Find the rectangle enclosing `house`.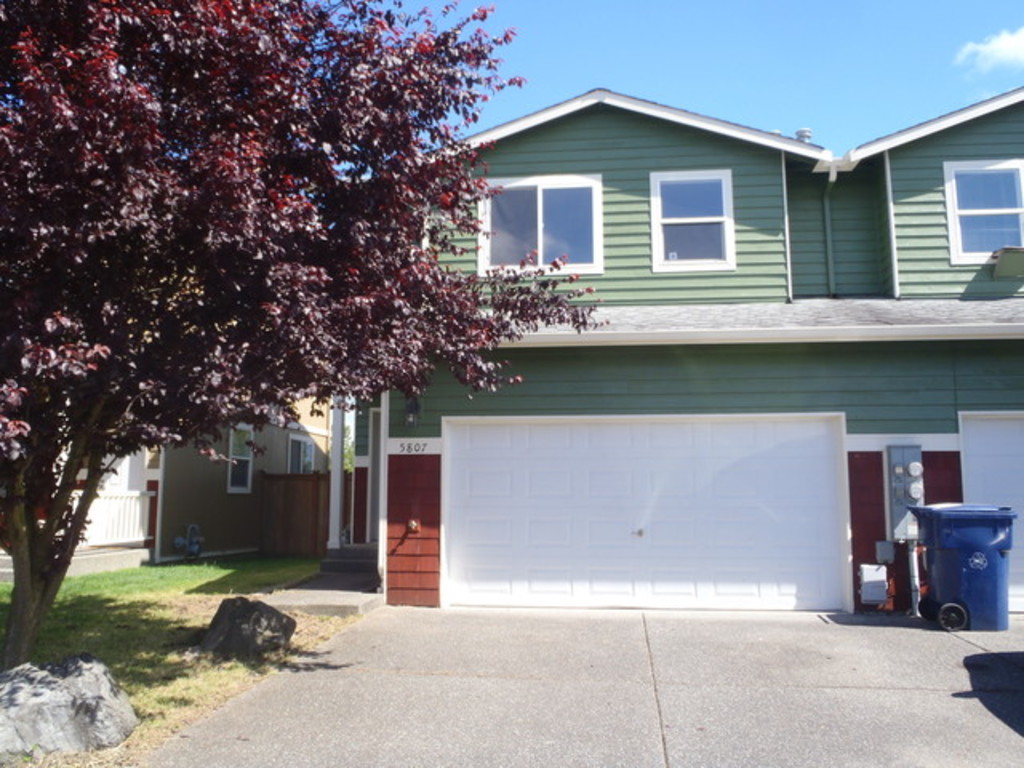
rect(346, 88, 1022, 611).
